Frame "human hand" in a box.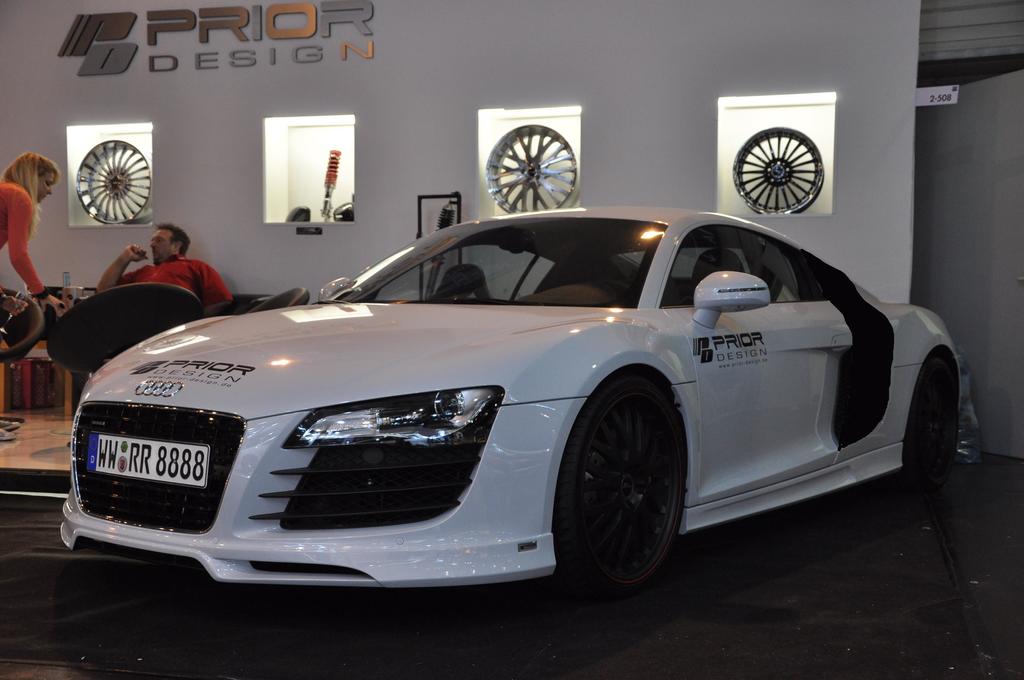
(left=41, top=292, right=70, bottom=320).
